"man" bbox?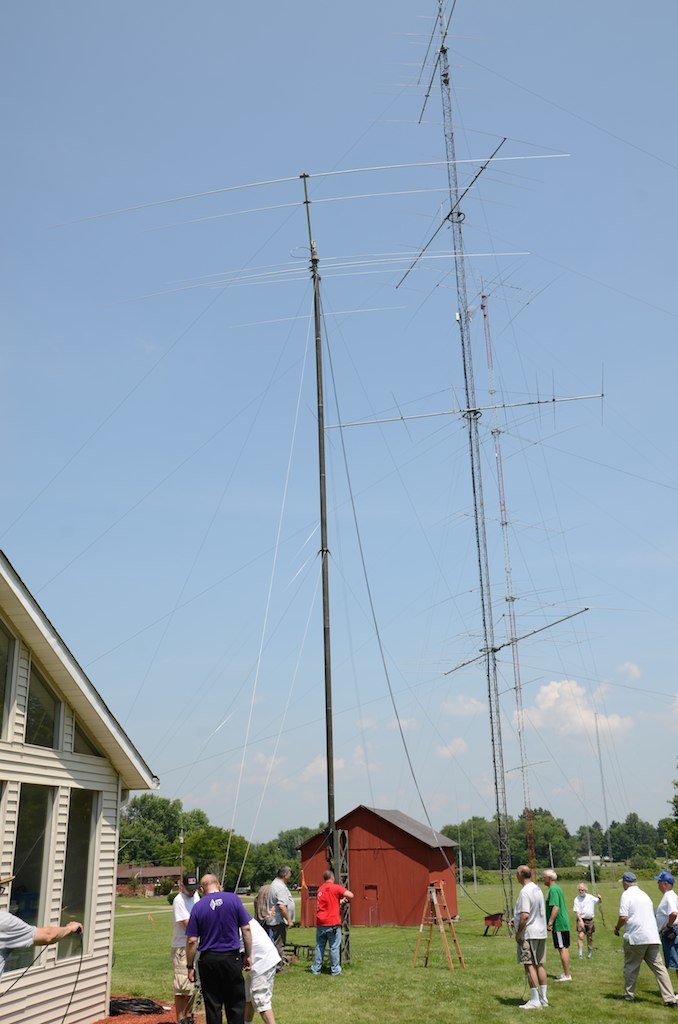
{"x1": 509, "y1": 861, "x2": 552, "y2": 1009}
